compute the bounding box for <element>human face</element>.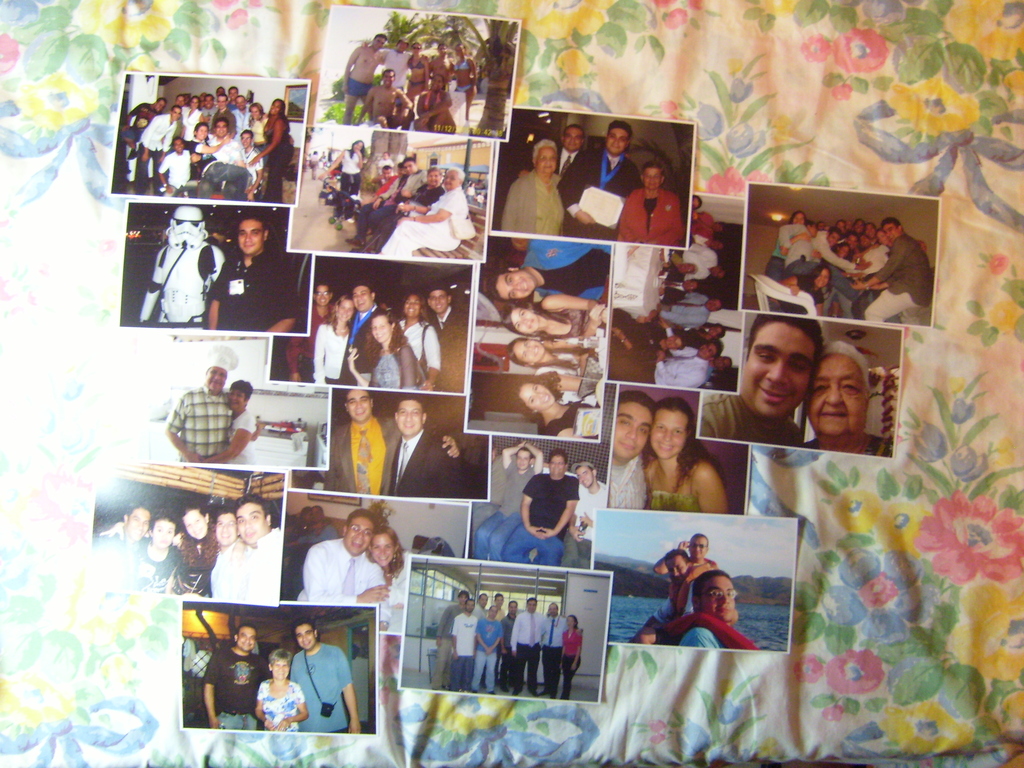
rect(666, 554, 687, 580).
